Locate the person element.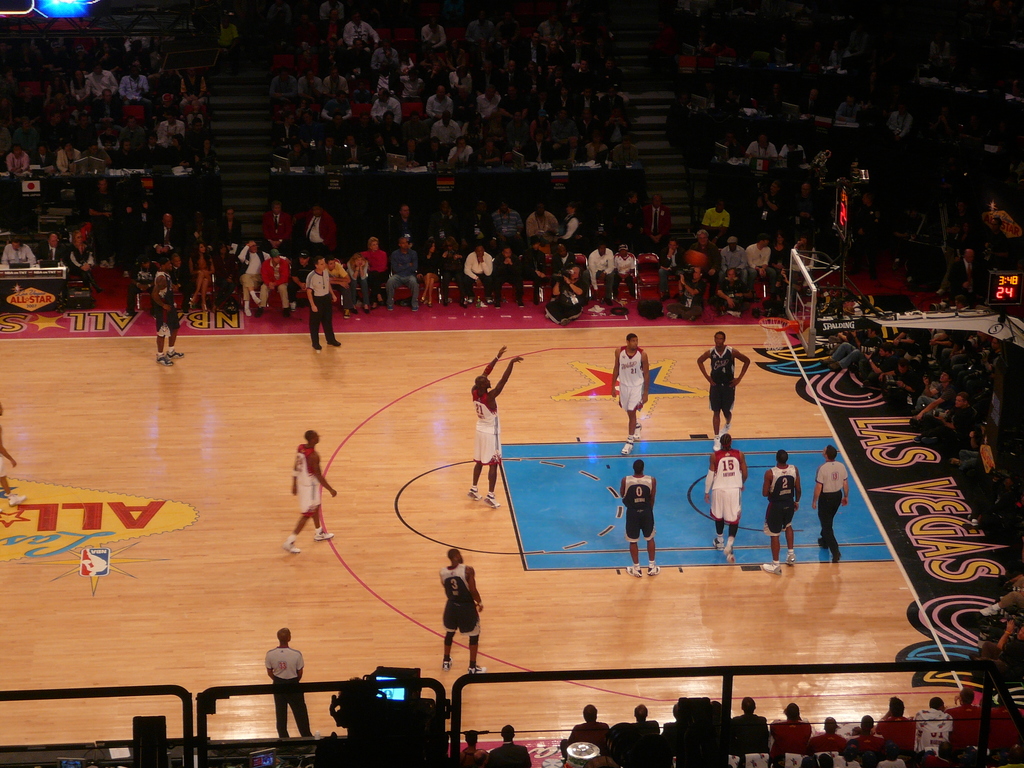
Element bbox: [left=467, top=346, right=531, bottom=512].
